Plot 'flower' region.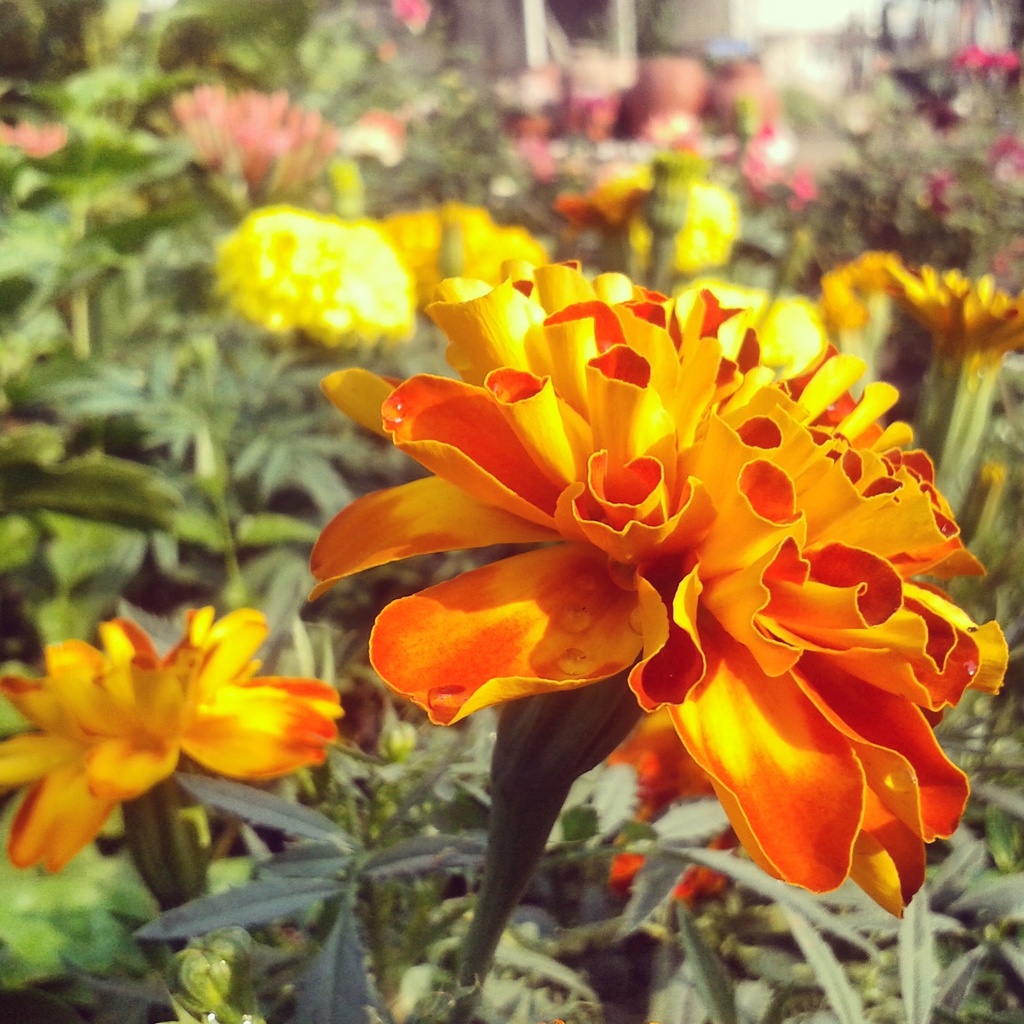
Plotted at bbox(381, 200, 548, 317).
